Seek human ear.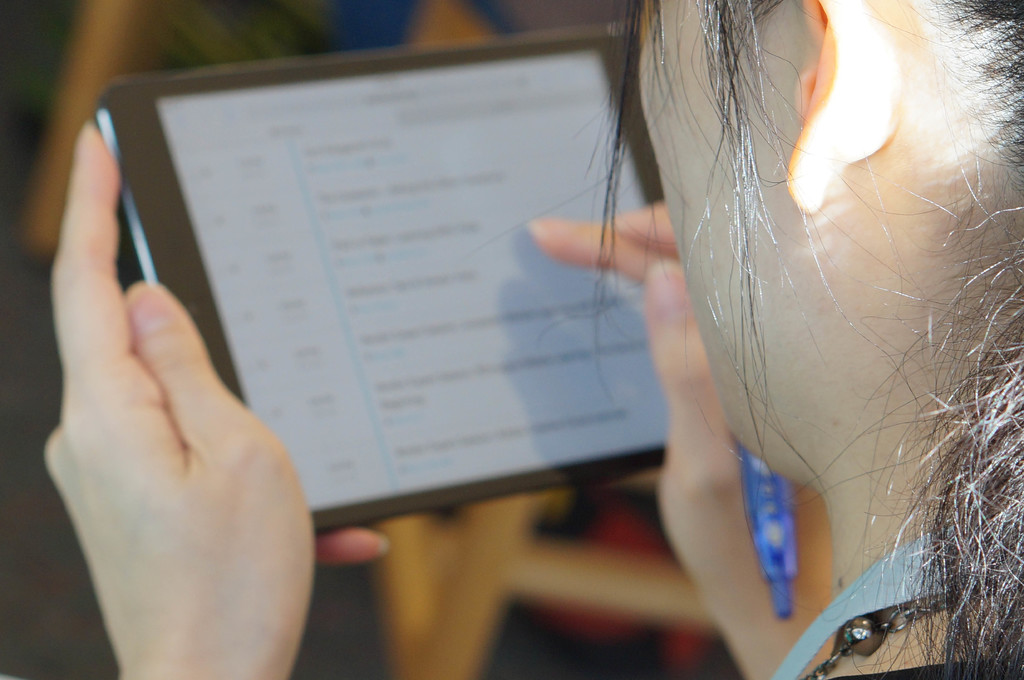
[left=786, top=0, right=899, bottom=216].
